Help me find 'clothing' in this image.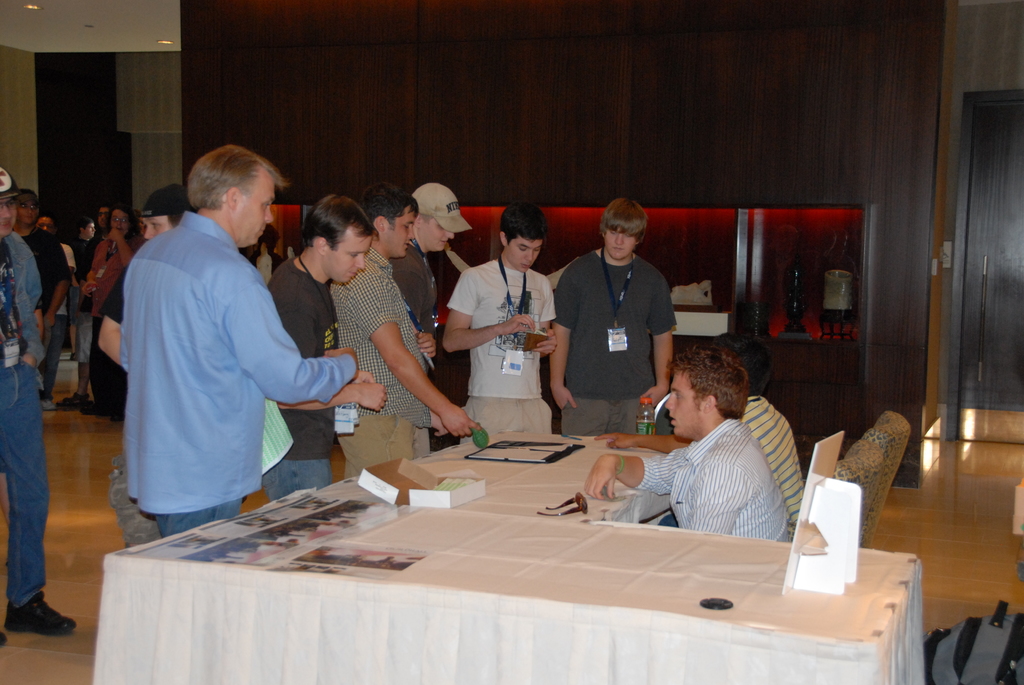
Found it: 108, 237, 161, 326.
